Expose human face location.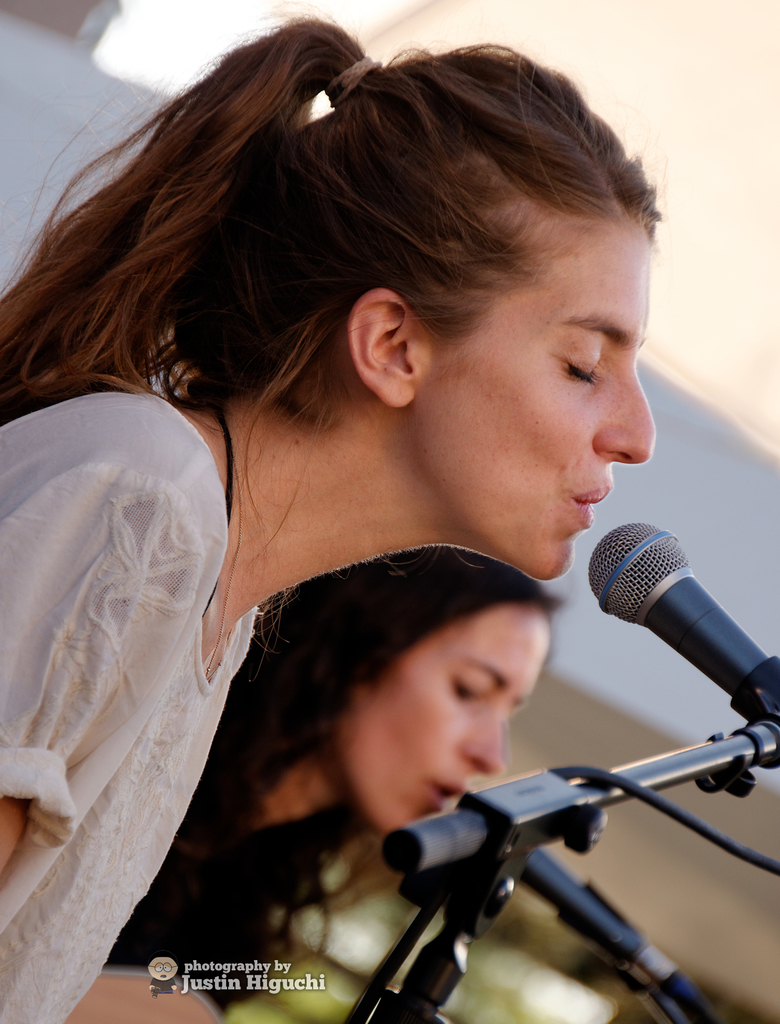
Exposed at (left=410, top=216, right=651, bottom=585).
